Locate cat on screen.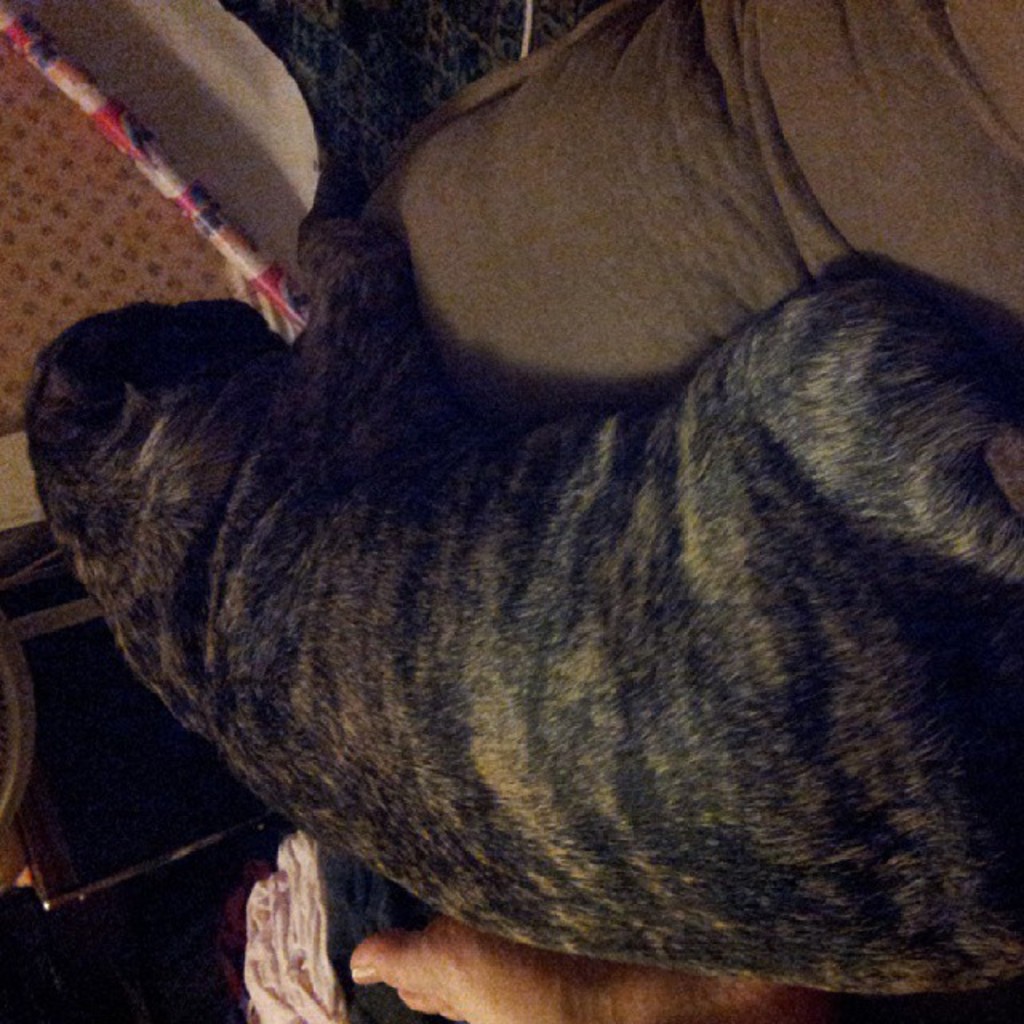
On screen at 19:133:1022:997.
